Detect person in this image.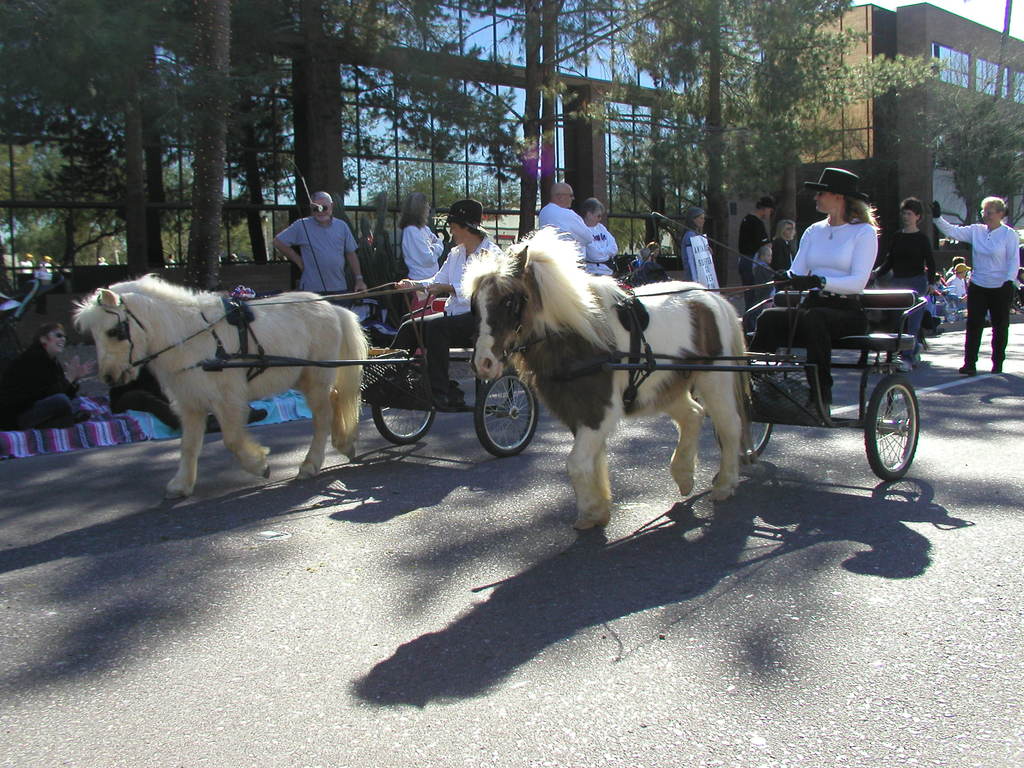
Detection: (x1=391, y1=193, x2=504, y2=397).
